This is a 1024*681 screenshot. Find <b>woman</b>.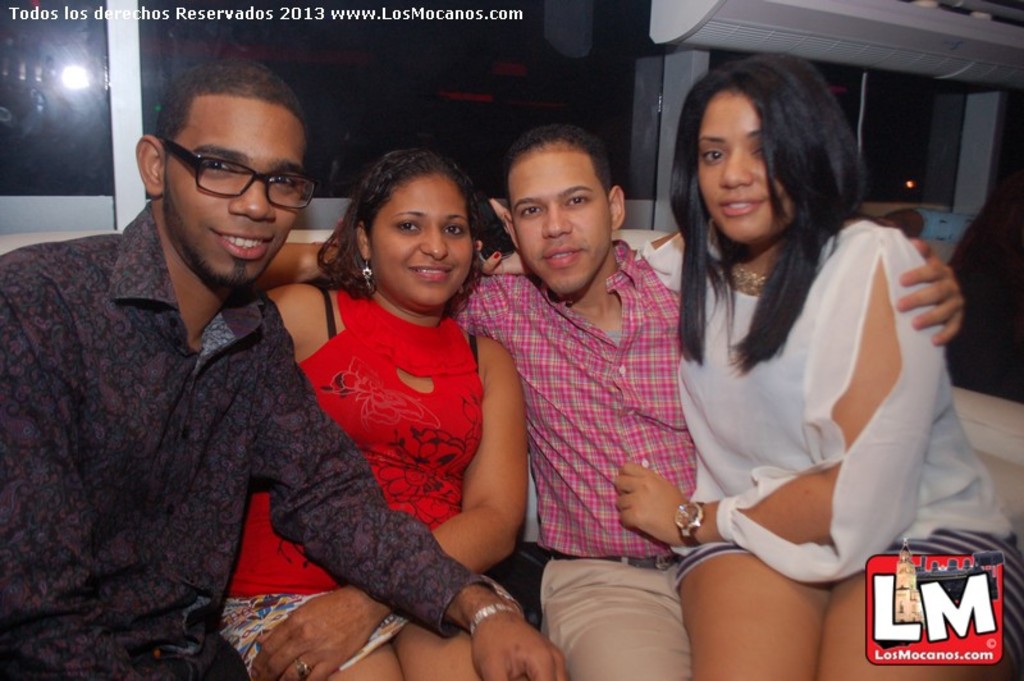
Bounding box: crop(219, 147, 558, 680).
